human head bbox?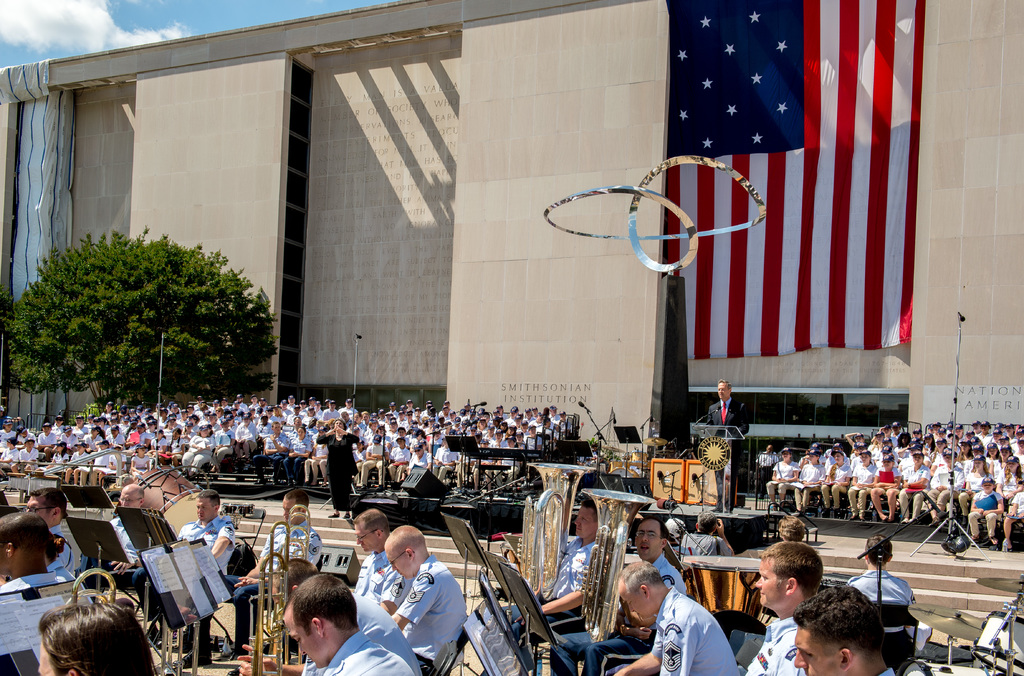
select_region(351, 506, 390, 554)
